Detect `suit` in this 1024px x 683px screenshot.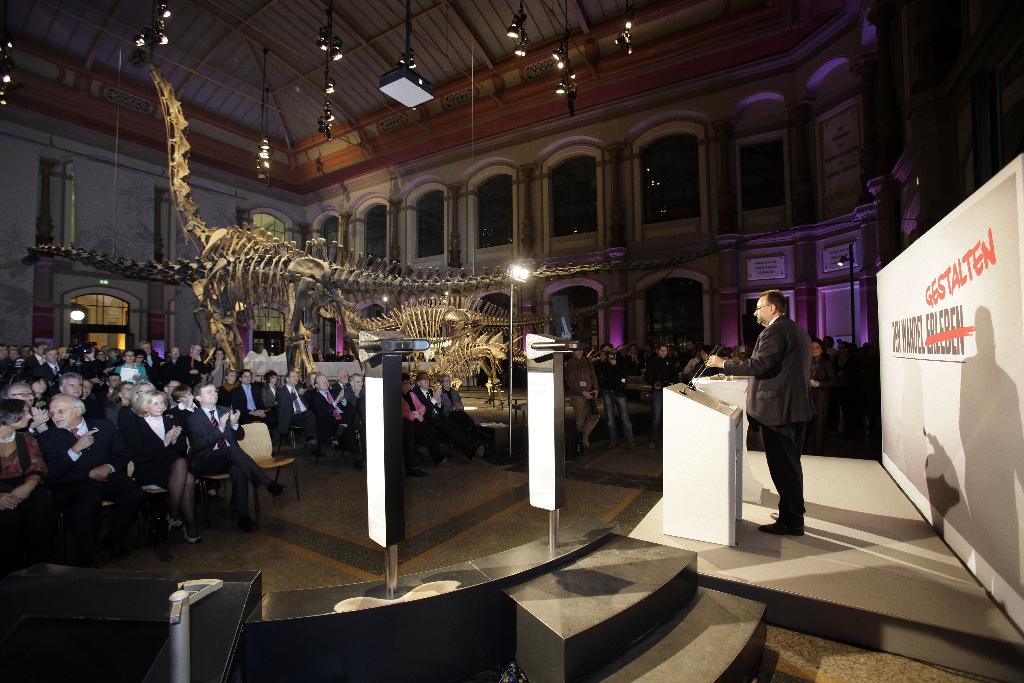
Detection: (left=41, top=360, right=71, bottom=384).
